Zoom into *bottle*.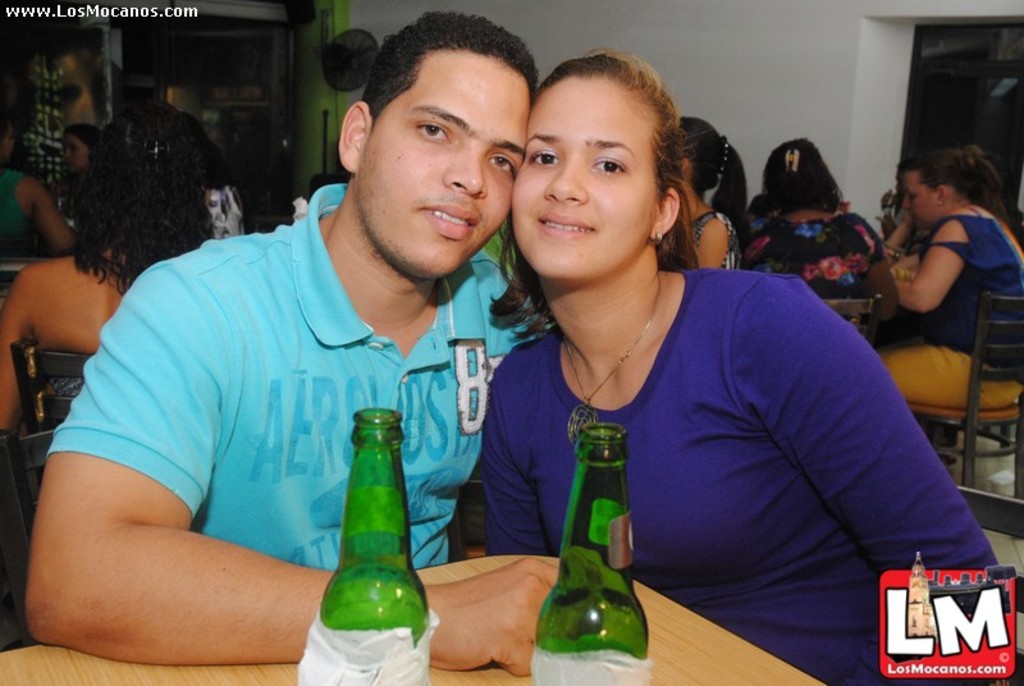
Zoom target: 316/410/412/650.
